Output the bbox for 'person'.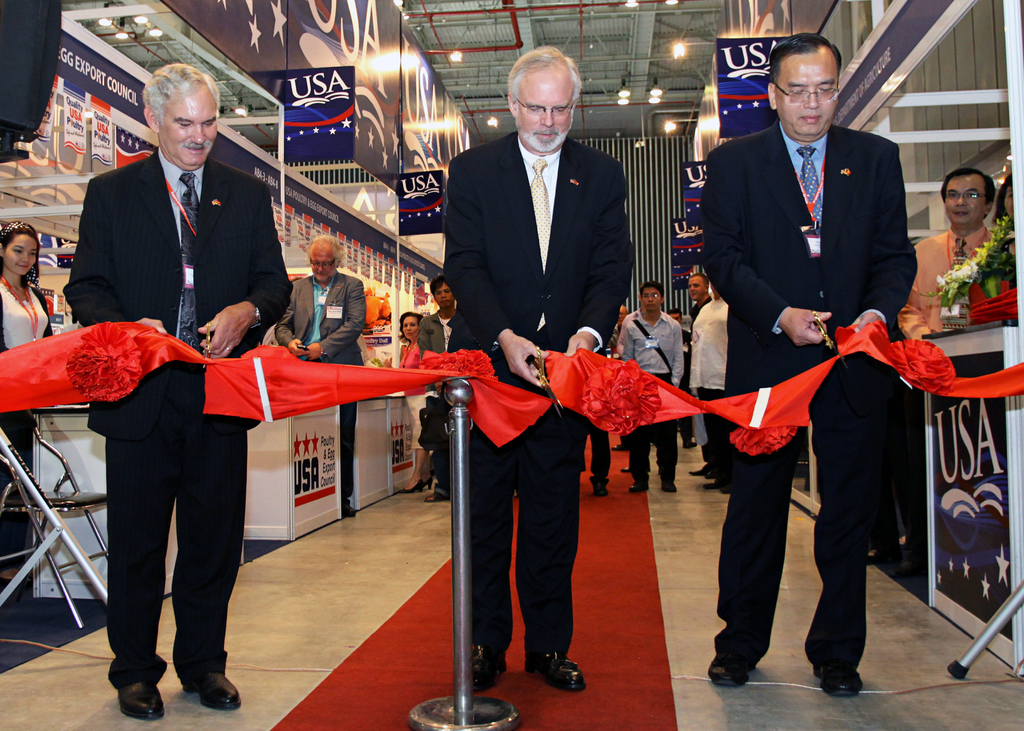
387,310,438,456.
